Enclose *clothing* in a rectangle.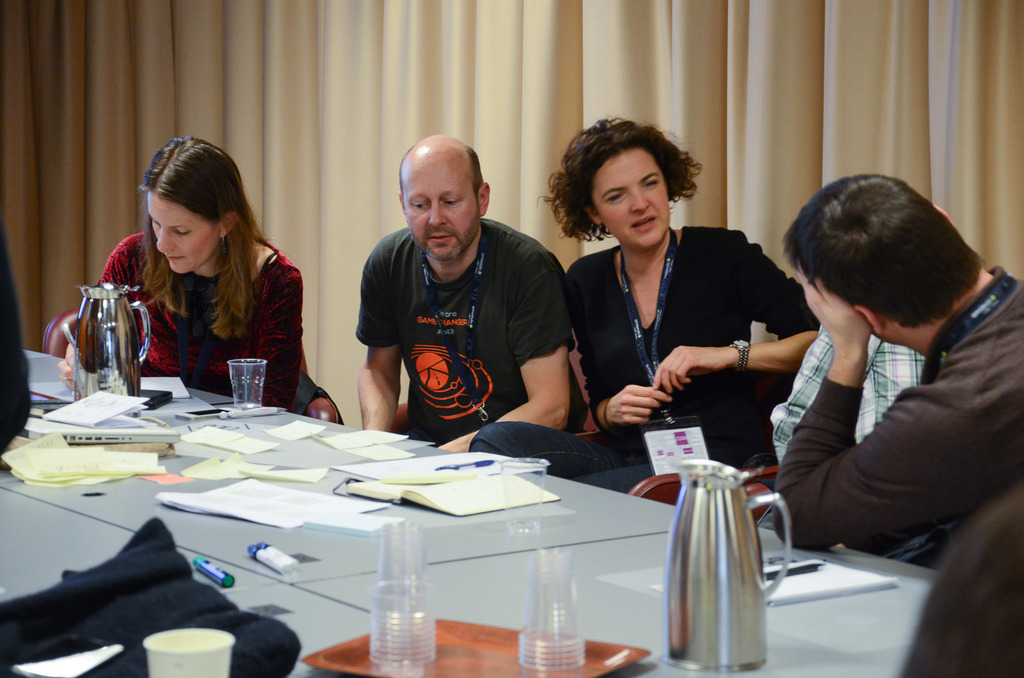
select_region(92, 232, 306, 414).
